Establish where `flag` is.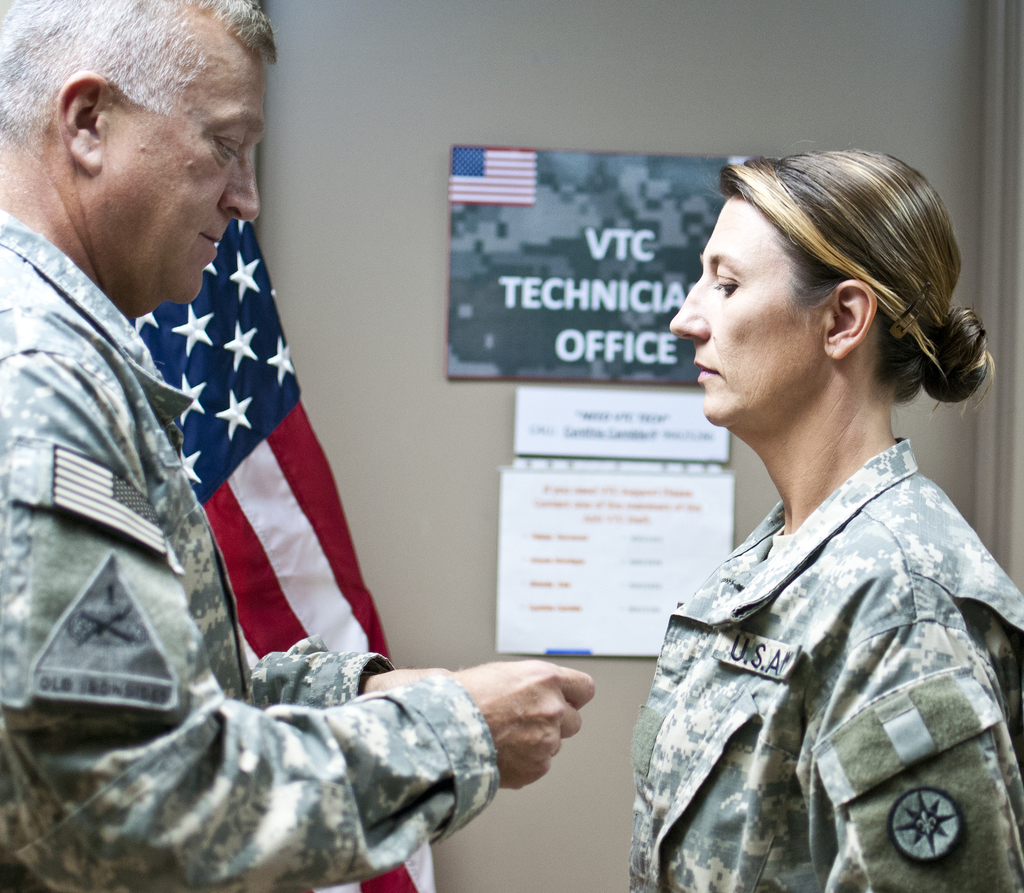
Established at (130, 217, 433, 892).
